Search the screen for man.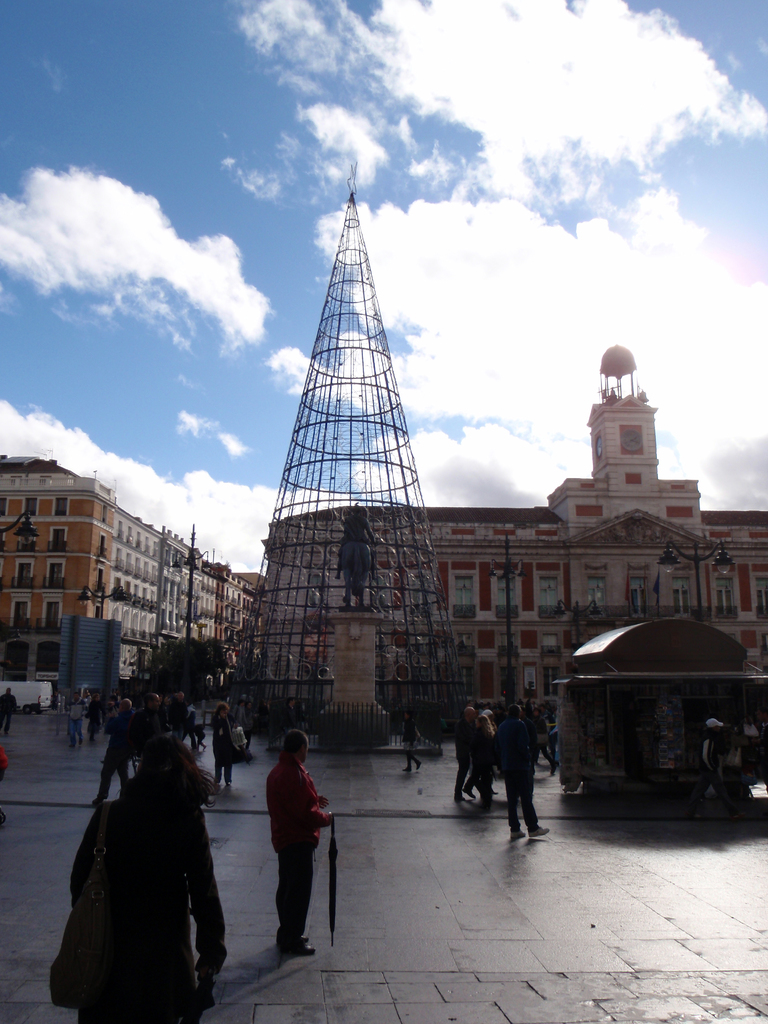
Found at <region>266, 724, 328, 960</region>.
